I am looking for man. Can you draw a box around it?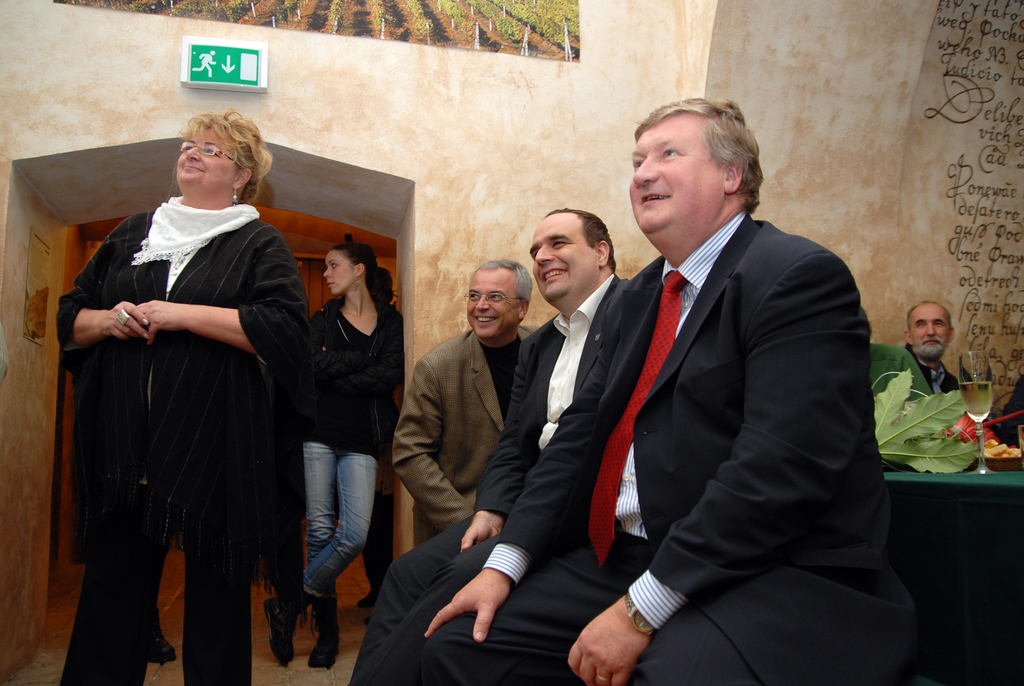
Sure, the bounding box is x1=348, y1=201, x2=634, y2=685.
